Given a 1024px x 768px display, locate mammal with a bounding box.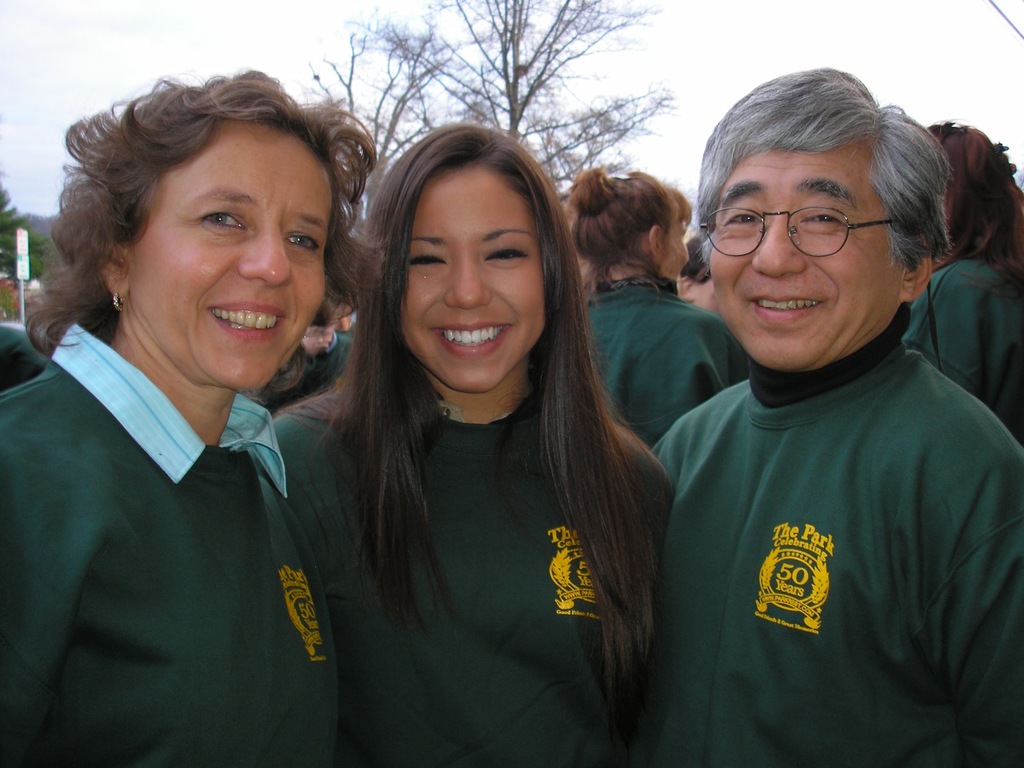
Located: (648,68,1023,767).
